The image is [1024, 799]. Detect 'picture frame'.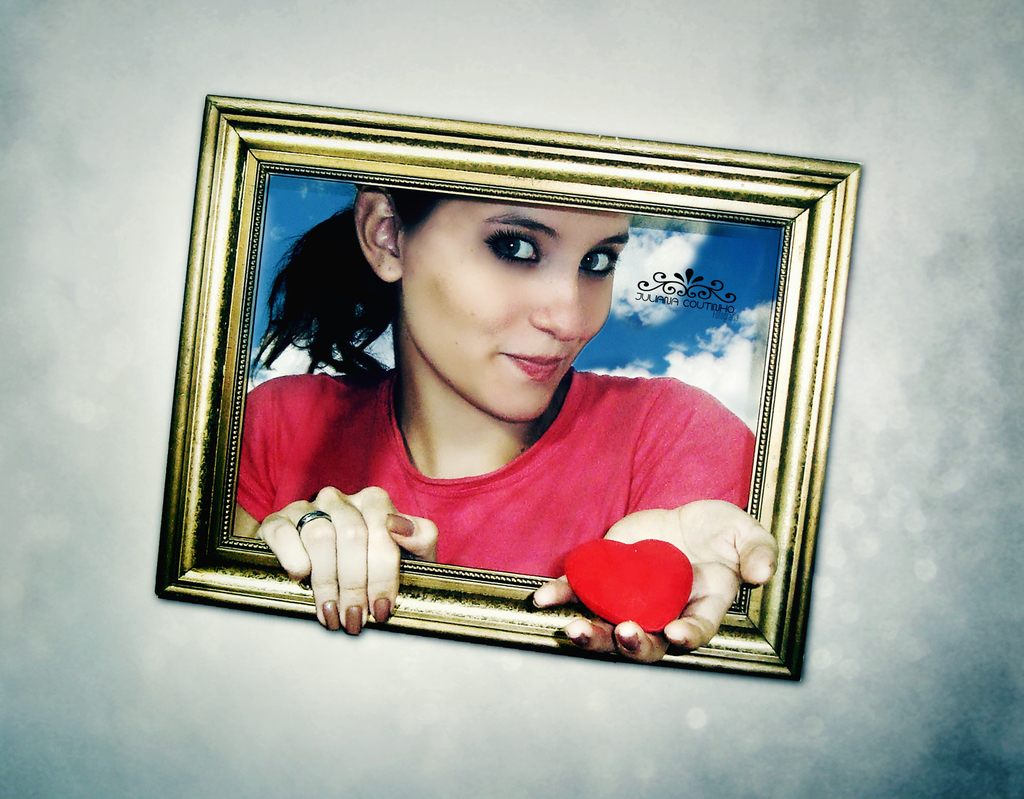
Detection: bbox=(140, 75, 867, 691).
